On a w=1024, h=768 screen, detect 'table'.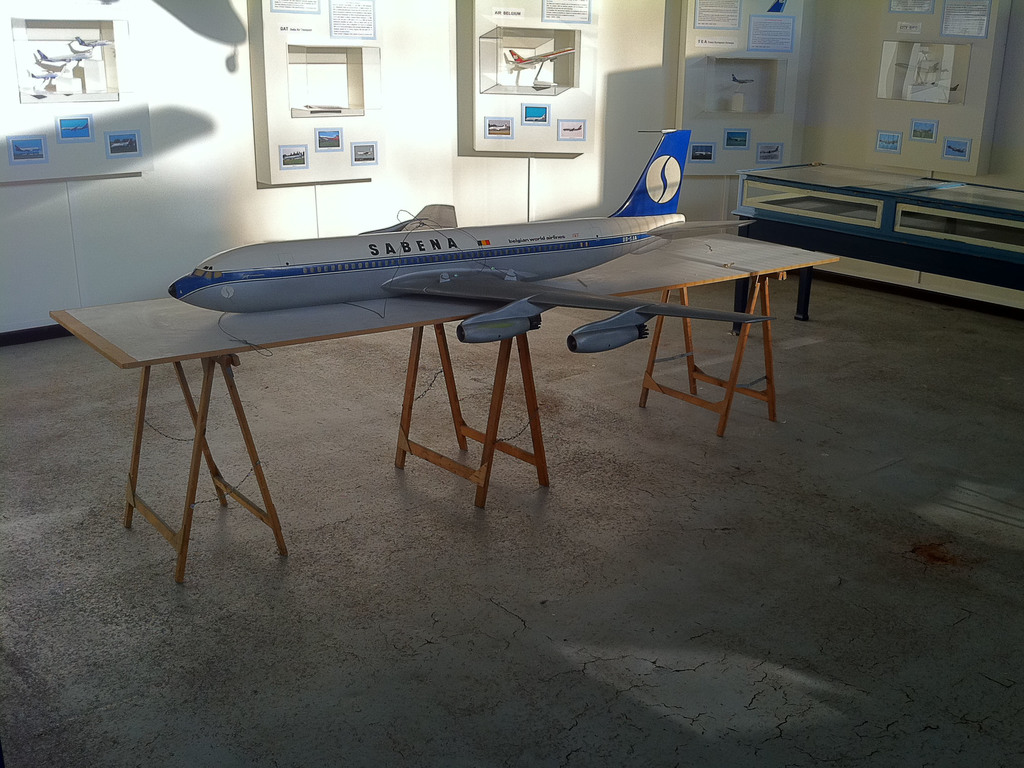
<region>140, 168, 857, 528</region>.
